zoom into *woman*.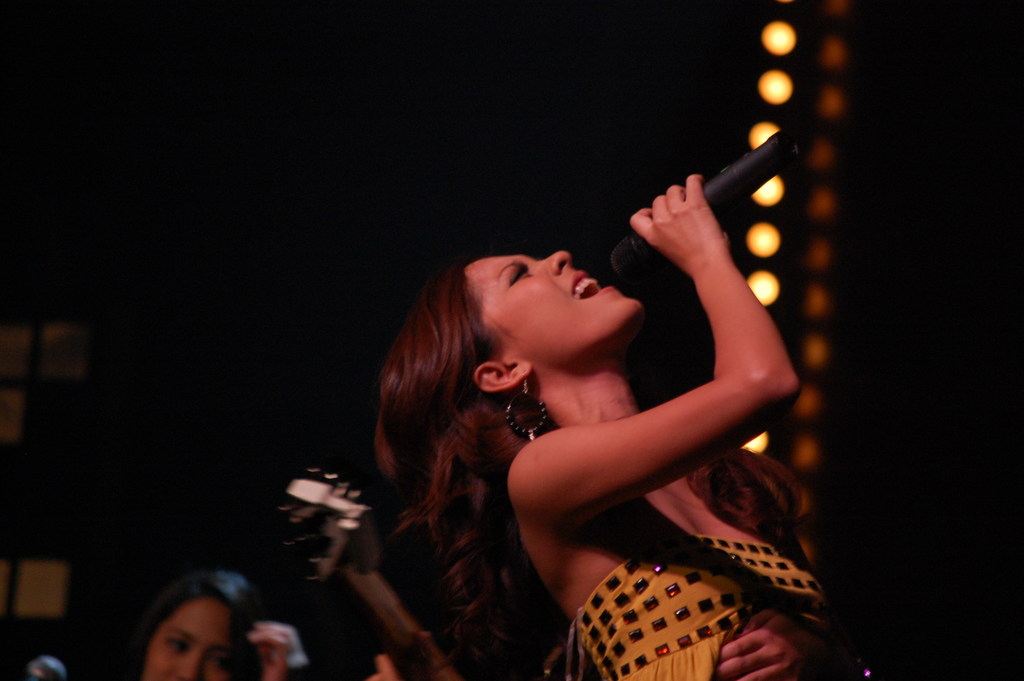
Zoom target: (375, 177, 854, 680).
